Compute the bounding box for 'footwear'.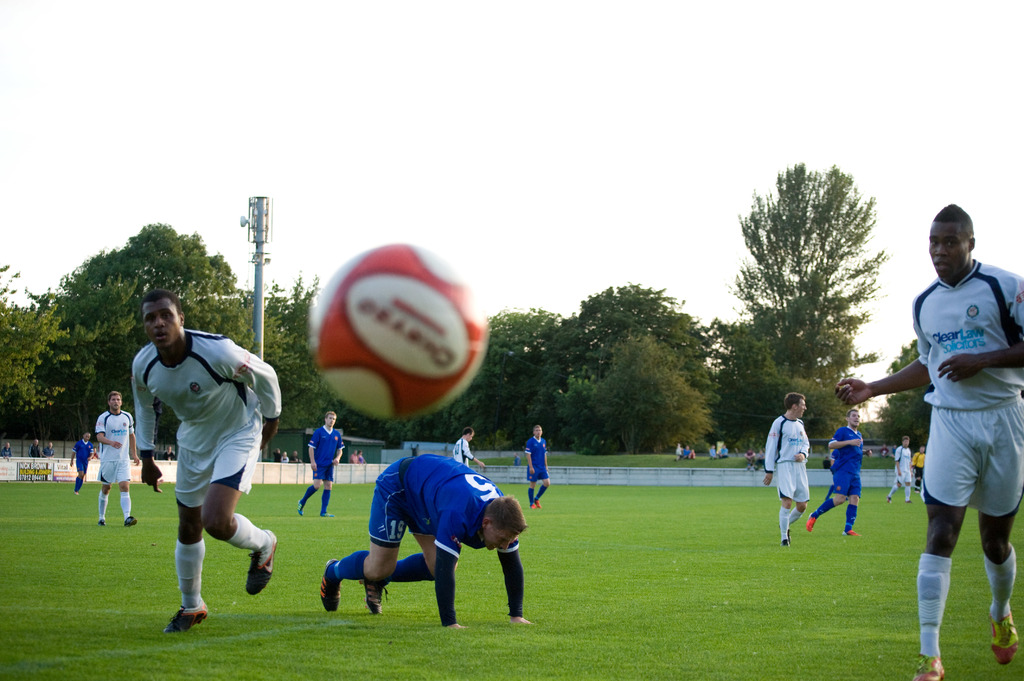
(244,528,281,595).
